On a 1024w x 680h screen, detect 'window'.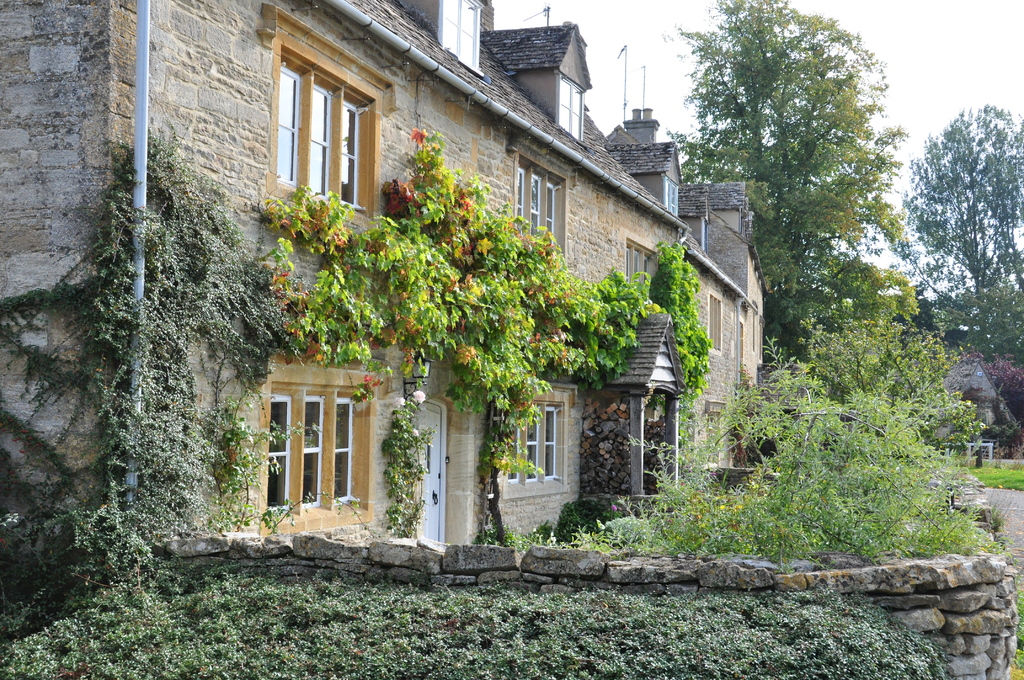
623:235:660:284.
